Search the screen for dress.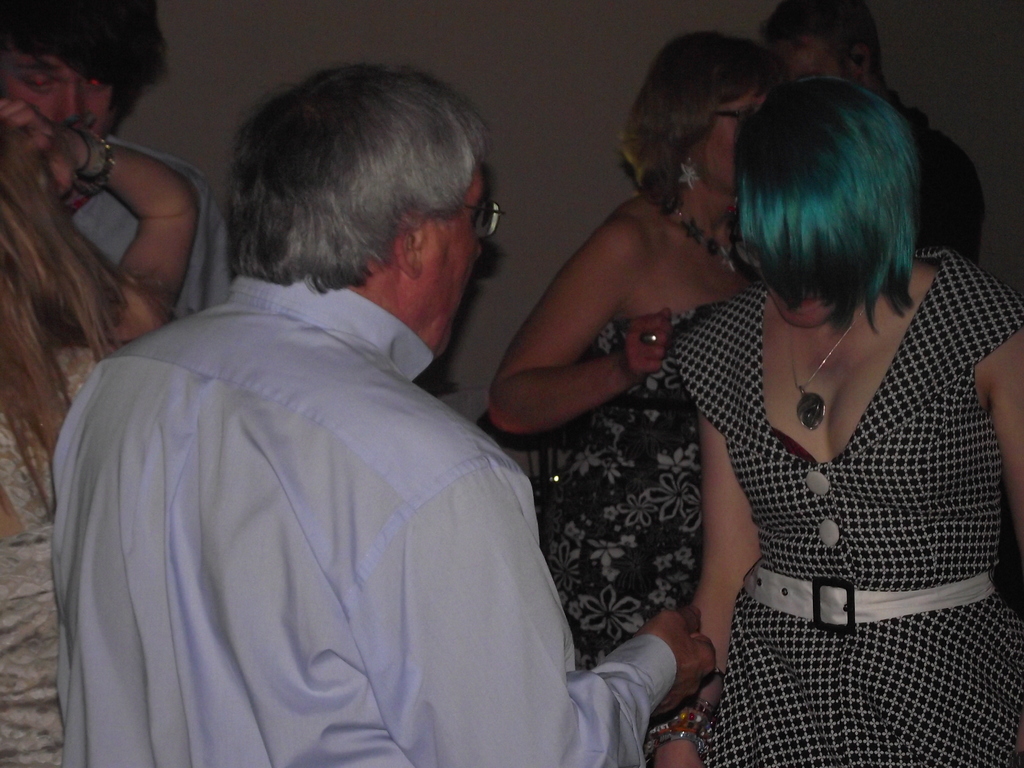
Found at BBox(540, 306, 728, 767).
